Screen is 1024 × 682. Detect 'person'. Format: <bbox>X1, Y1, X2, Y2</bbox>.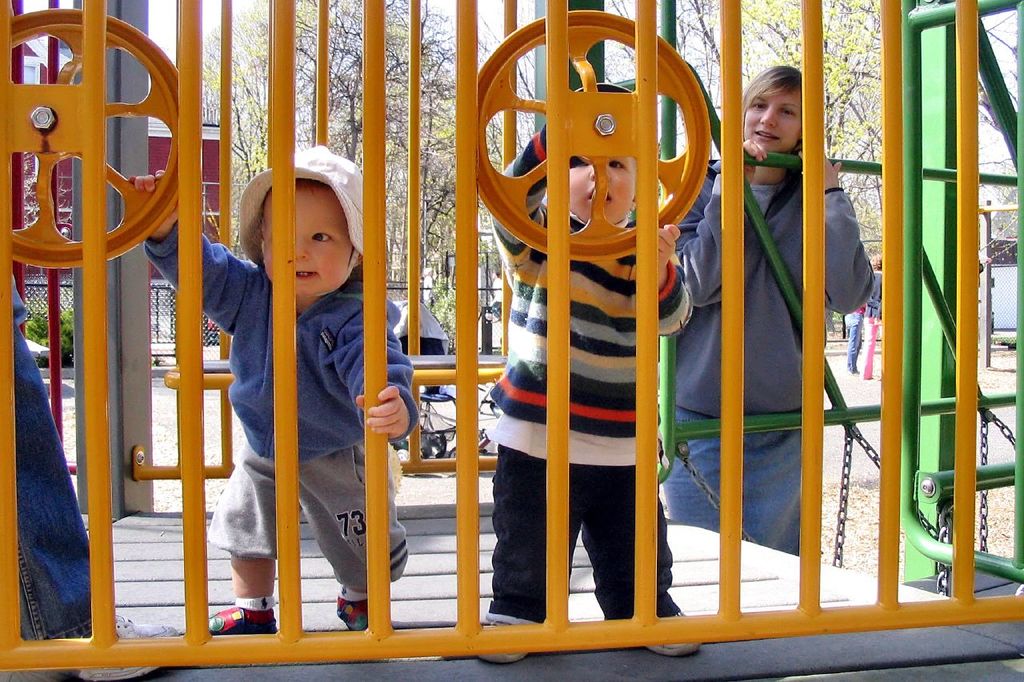
<bbox>0, 265, 183, 681</bbox>.
